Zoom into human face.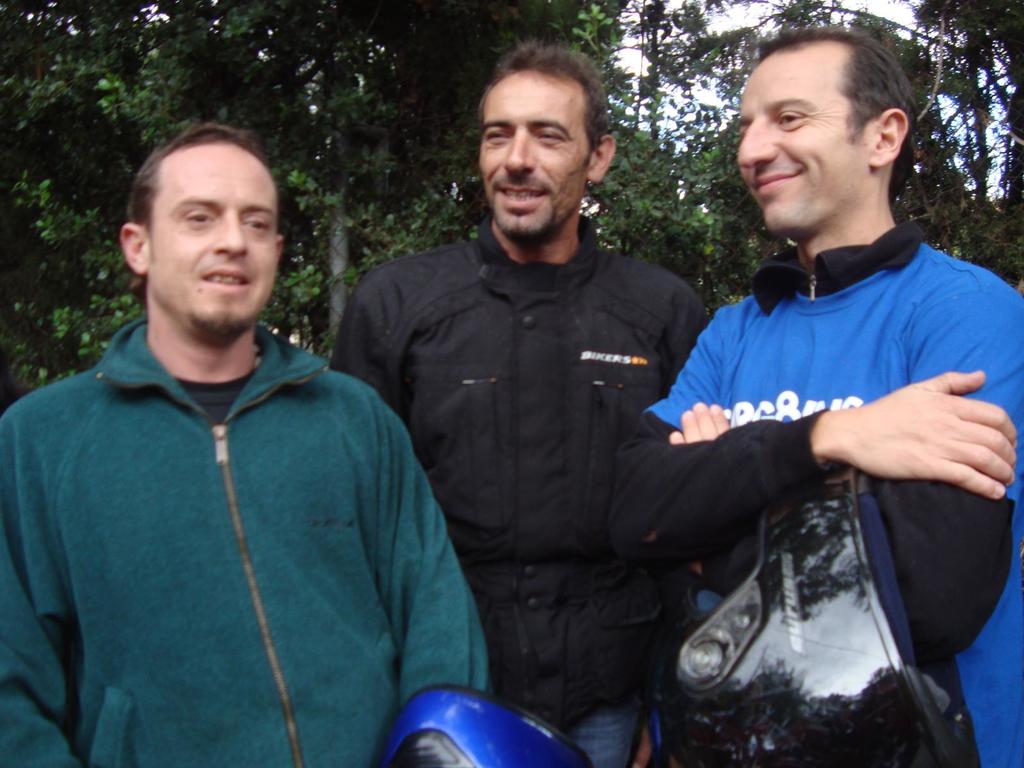
Zoom target: {"x1": 145, "y1": 135, "x2": 277, "y2": 338}.
